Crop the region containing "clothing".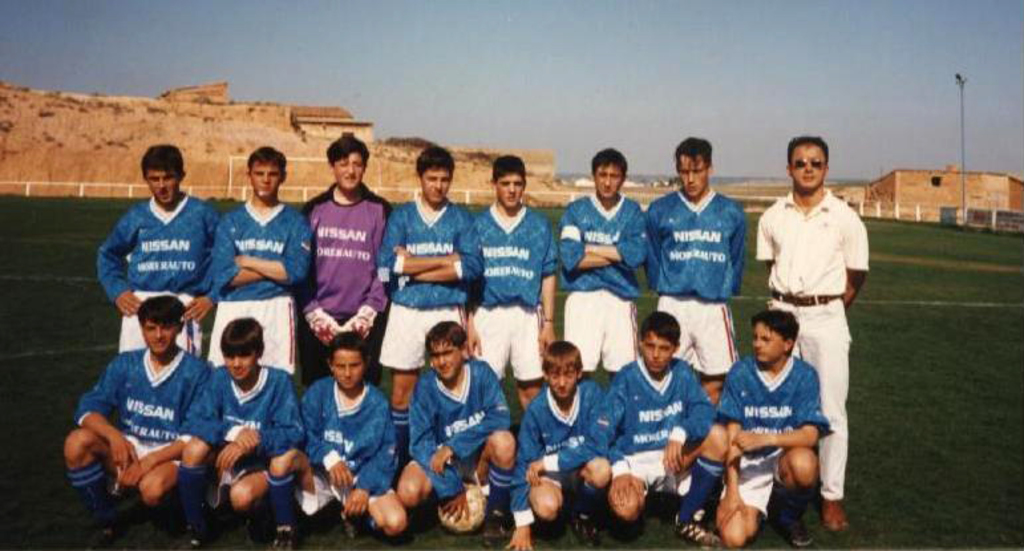
Crop region: (left=659, top=173, right=744, bottom=358).
